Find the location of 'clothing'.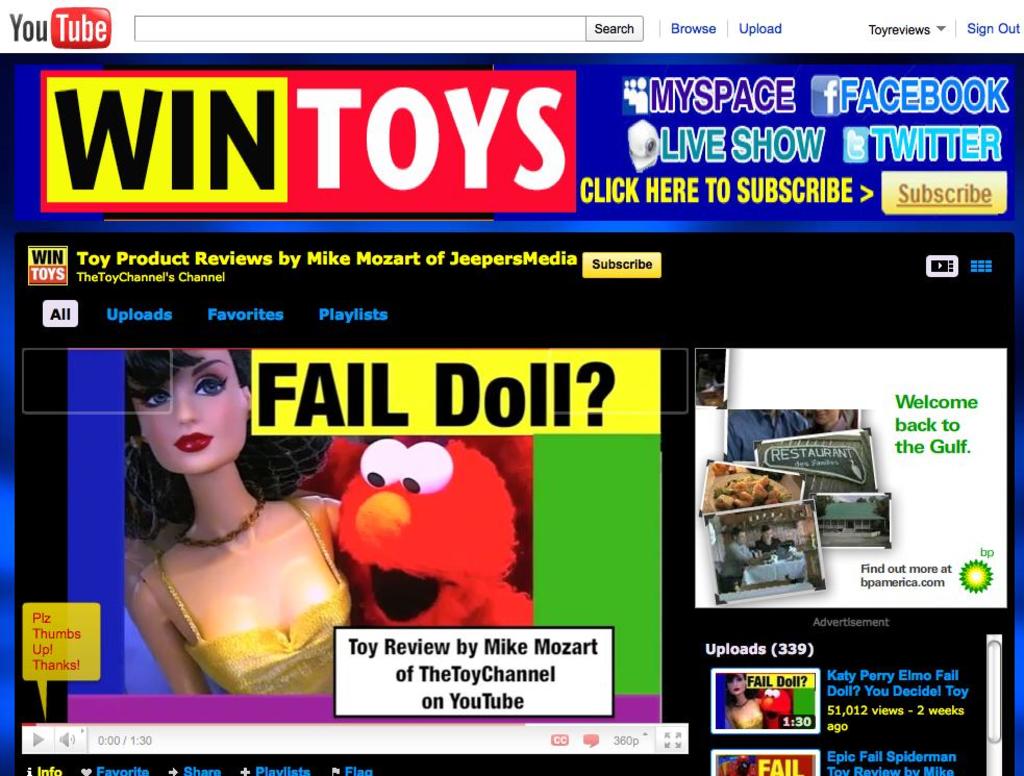
Location: pyautogui.locateOnScreen(723, 542, 754, 591).
